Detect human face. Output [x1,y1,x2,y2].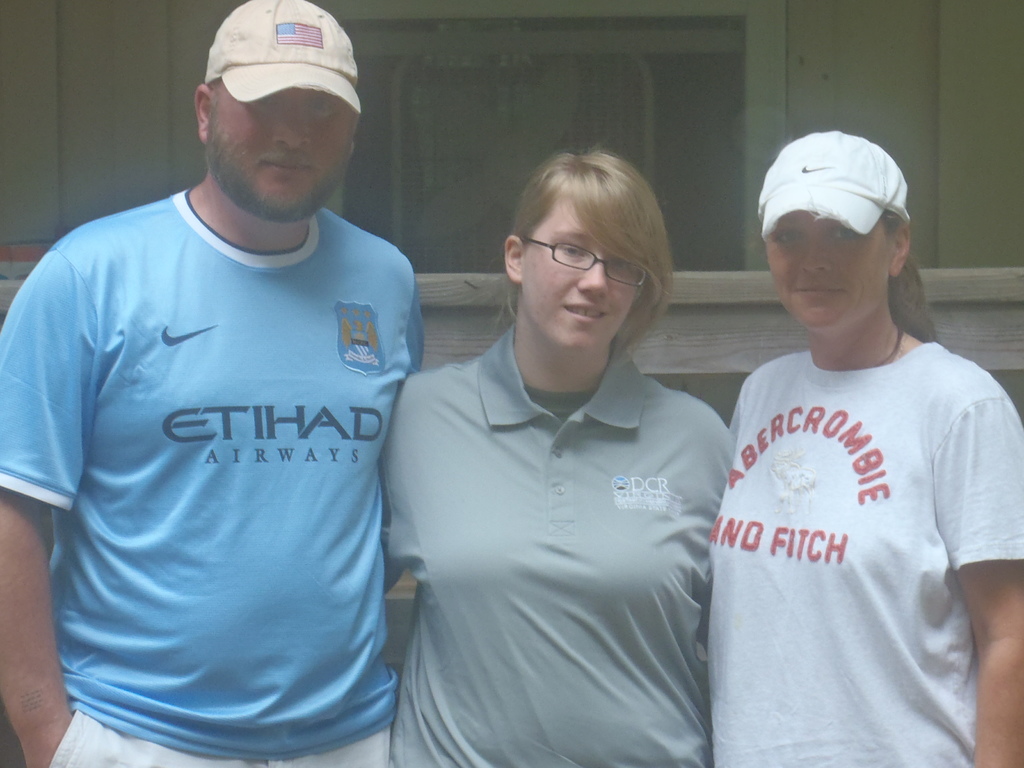
[202,89,355,223].
